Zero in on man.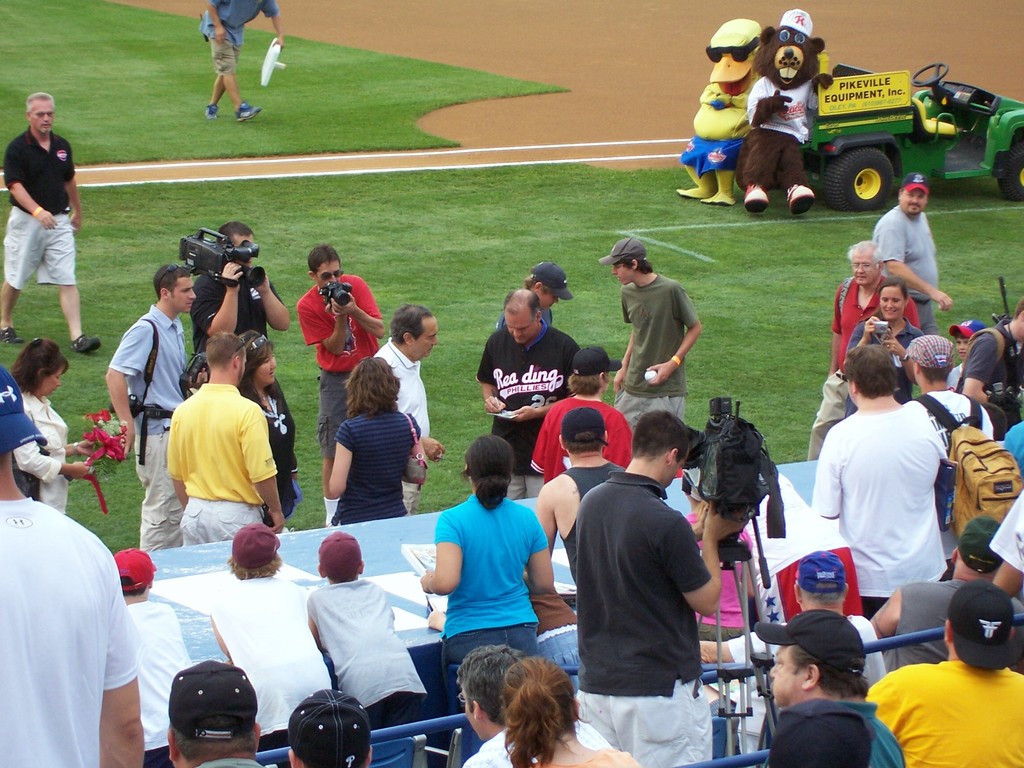
Zeroed in: 371,303,451,512.
